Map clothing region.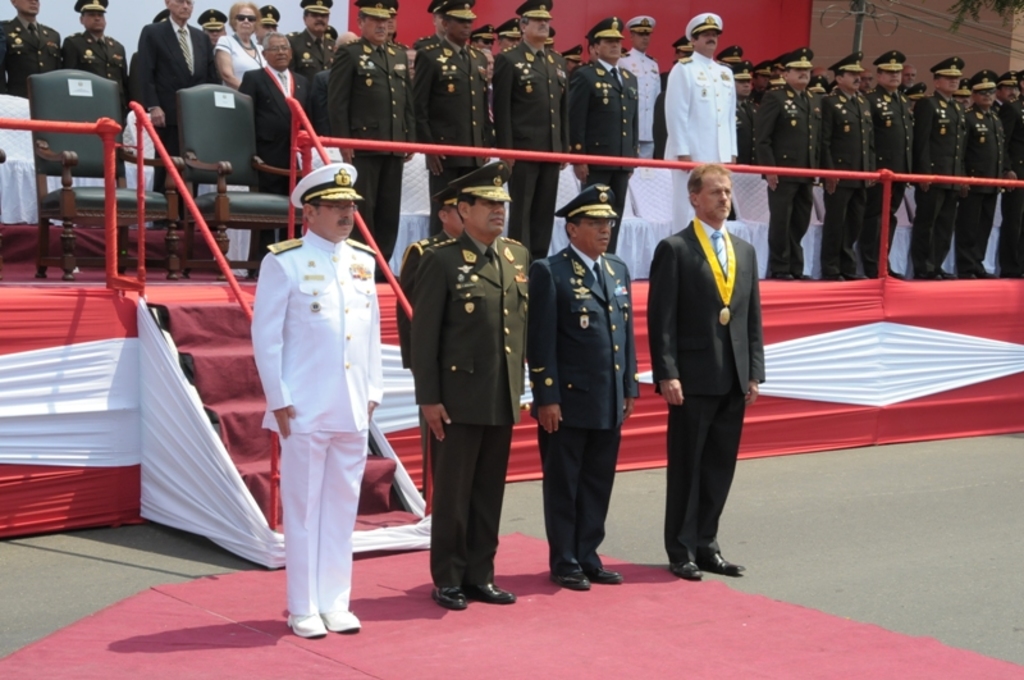
Mapped to <box>568,14,630,154</box>.
